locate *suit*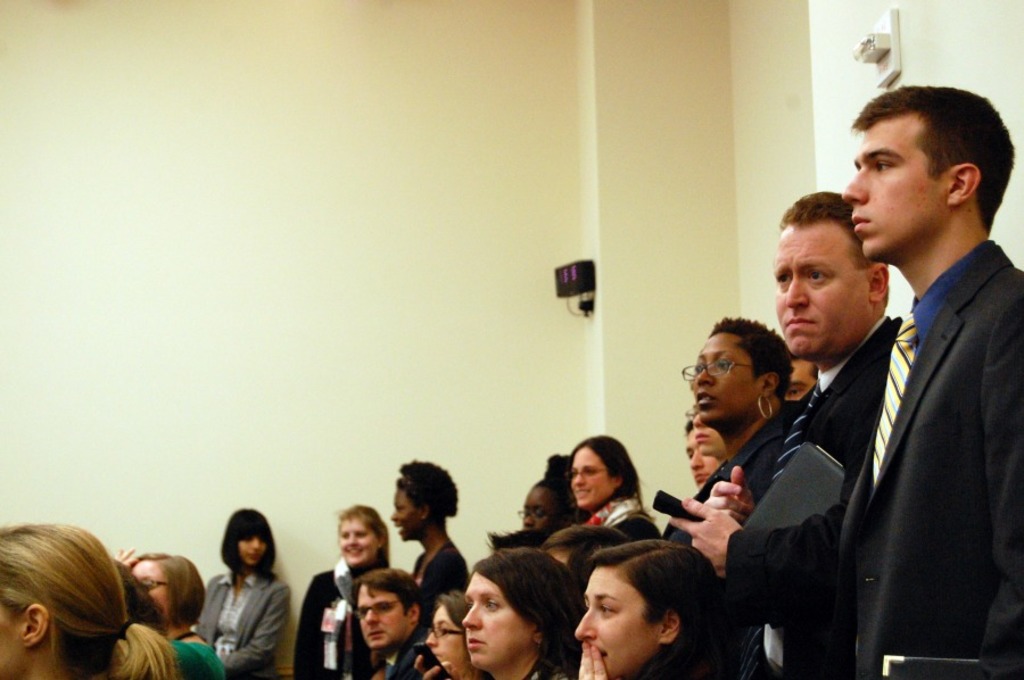
724:314:902:679
